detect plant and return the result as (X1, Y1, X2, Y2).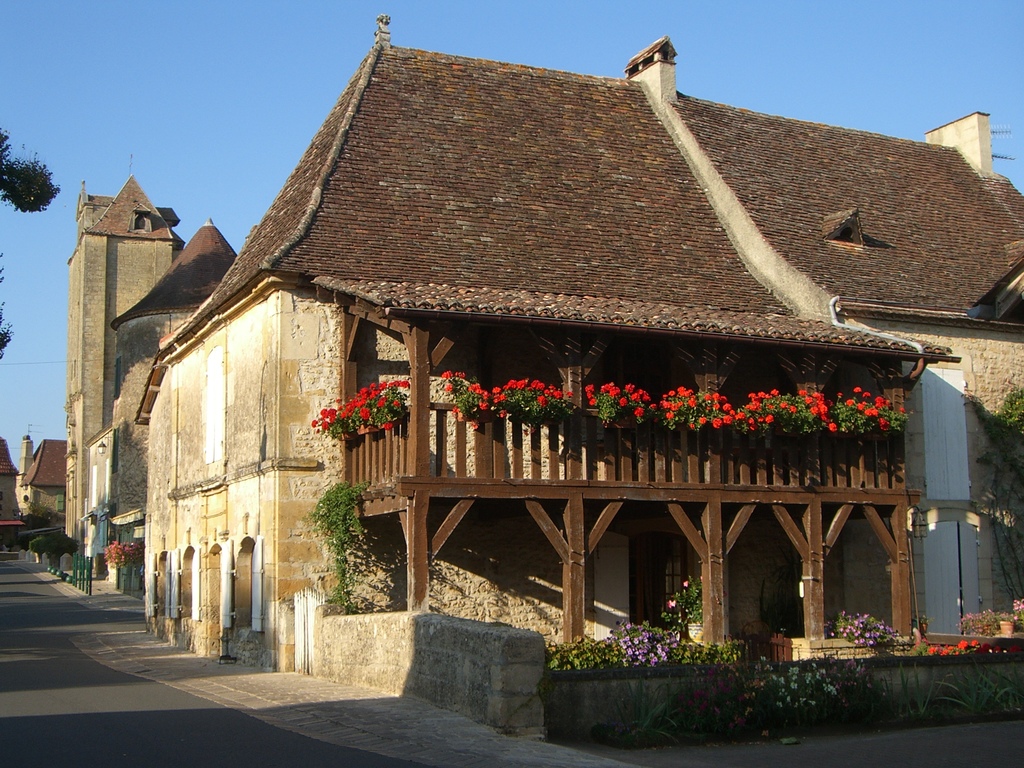
(831, 609, 908, 651).
